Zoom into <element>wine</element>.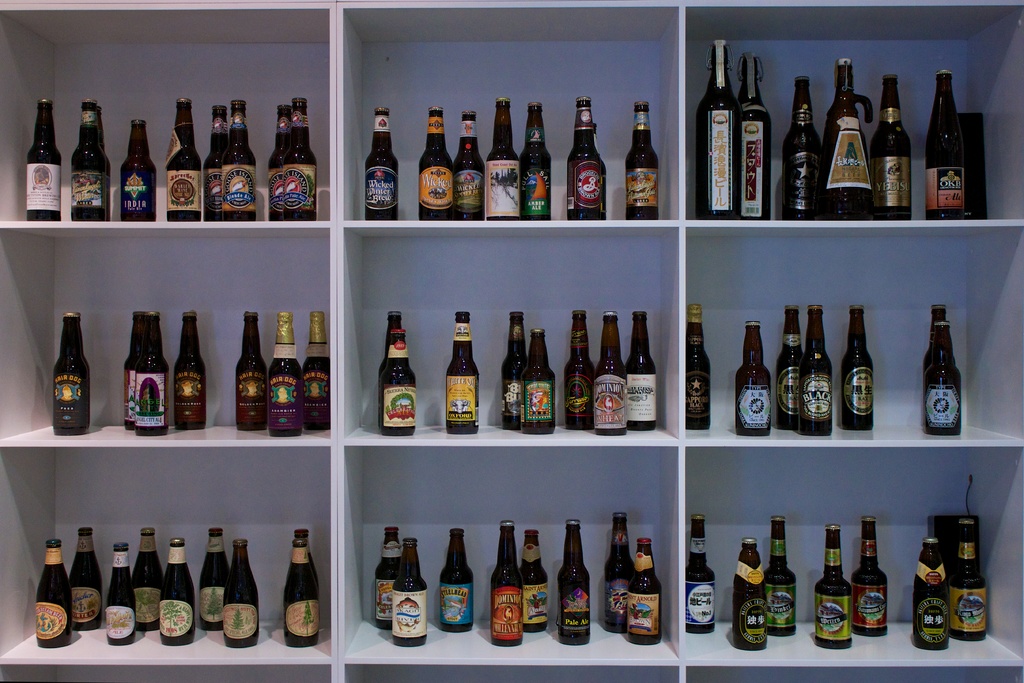
Zoom target: BBox(47, 308, 93, 436).
